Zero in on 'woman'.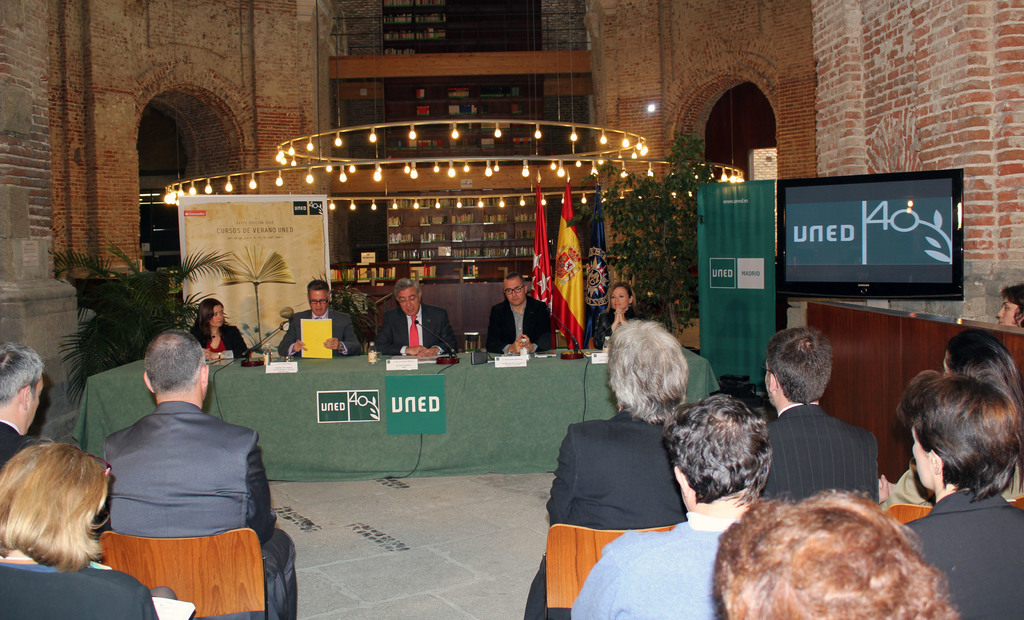
Zeroed in: BBox(0, 438, 174, 619).
